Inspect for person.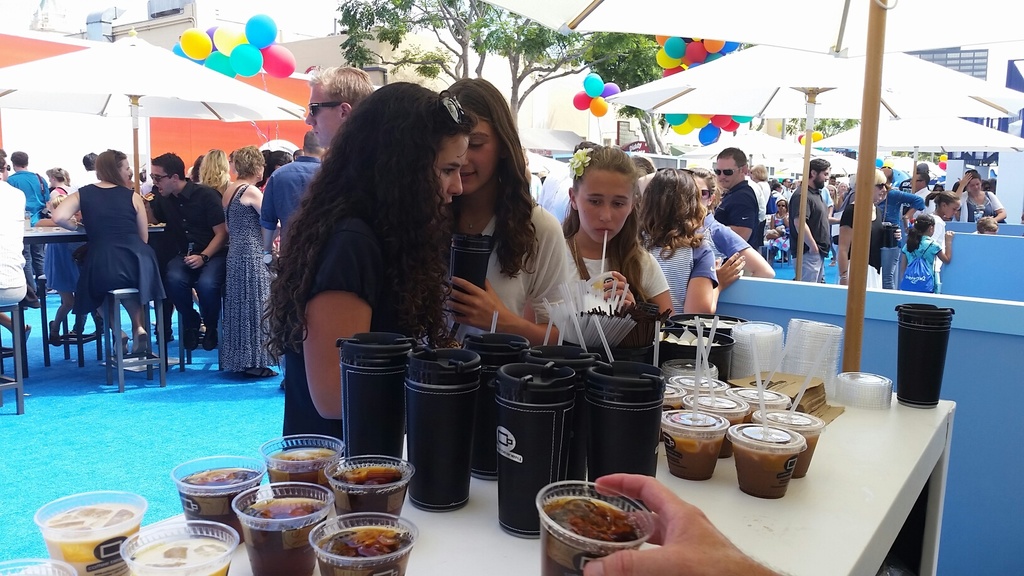
Inspection: (x1=634, y1=166, x2=742, y2=317).
